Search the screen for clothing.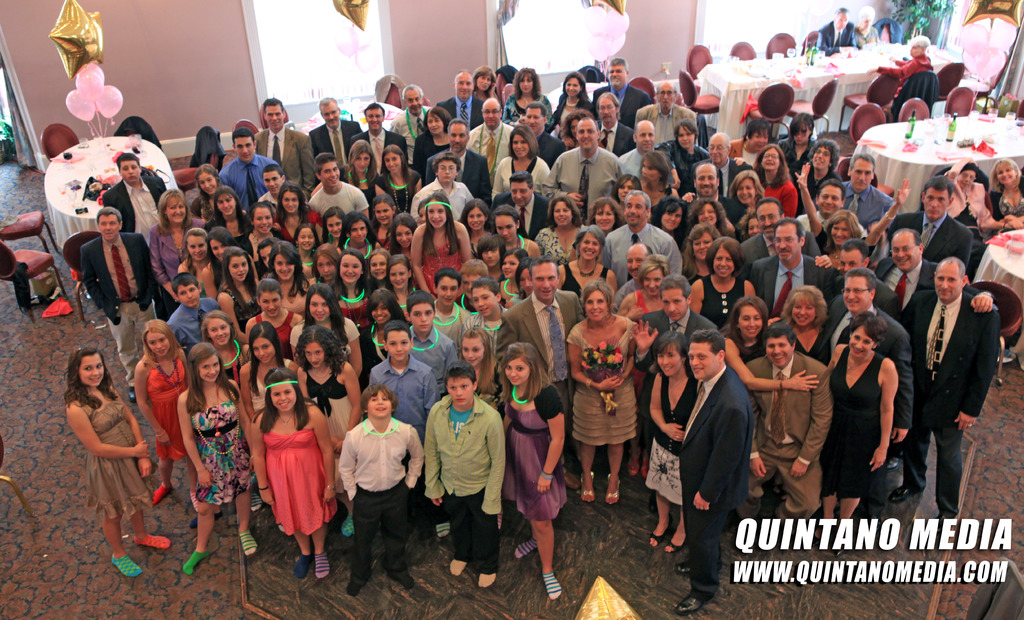
Found at box=[365, 164, 414, 211].
